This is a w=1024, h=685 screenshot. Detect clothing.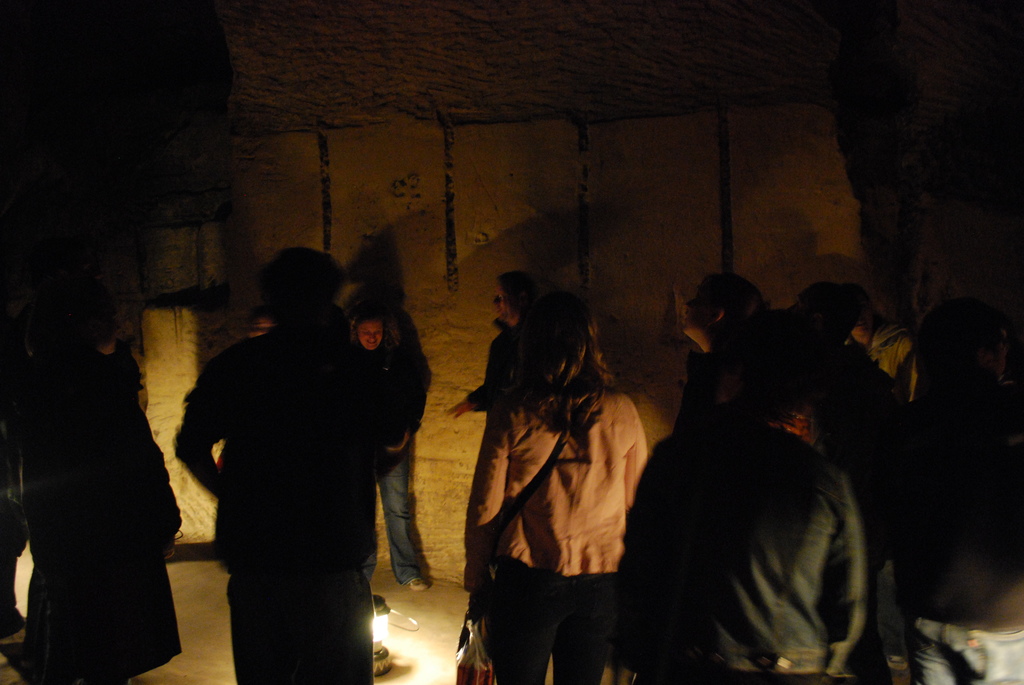
0/420/183/682.
